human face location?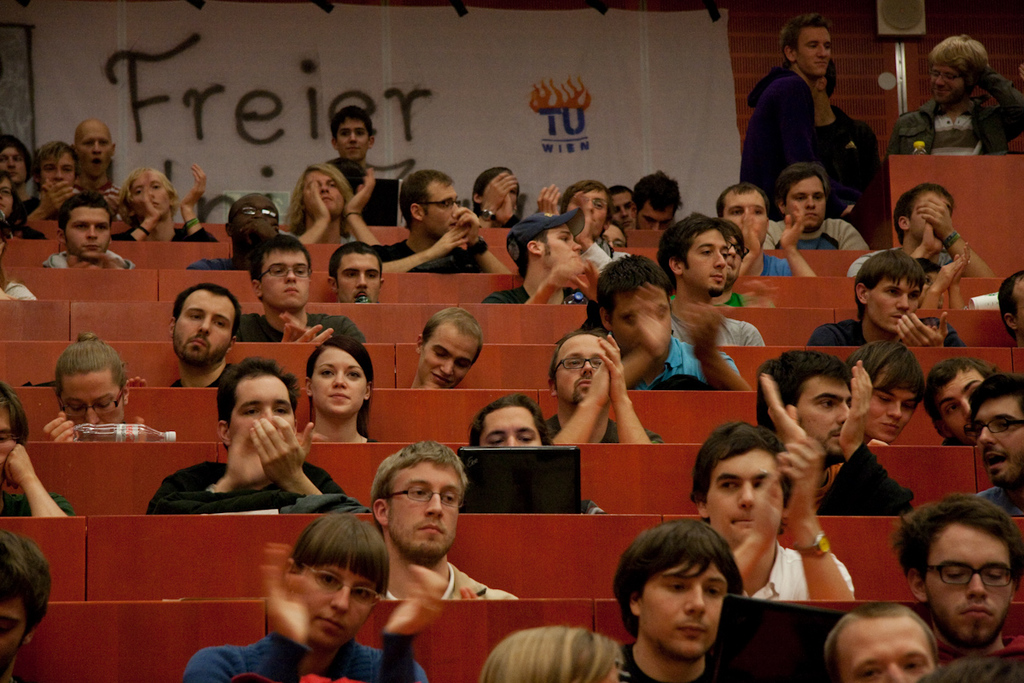
x1=870 y1=284 x2=922 y2=314
